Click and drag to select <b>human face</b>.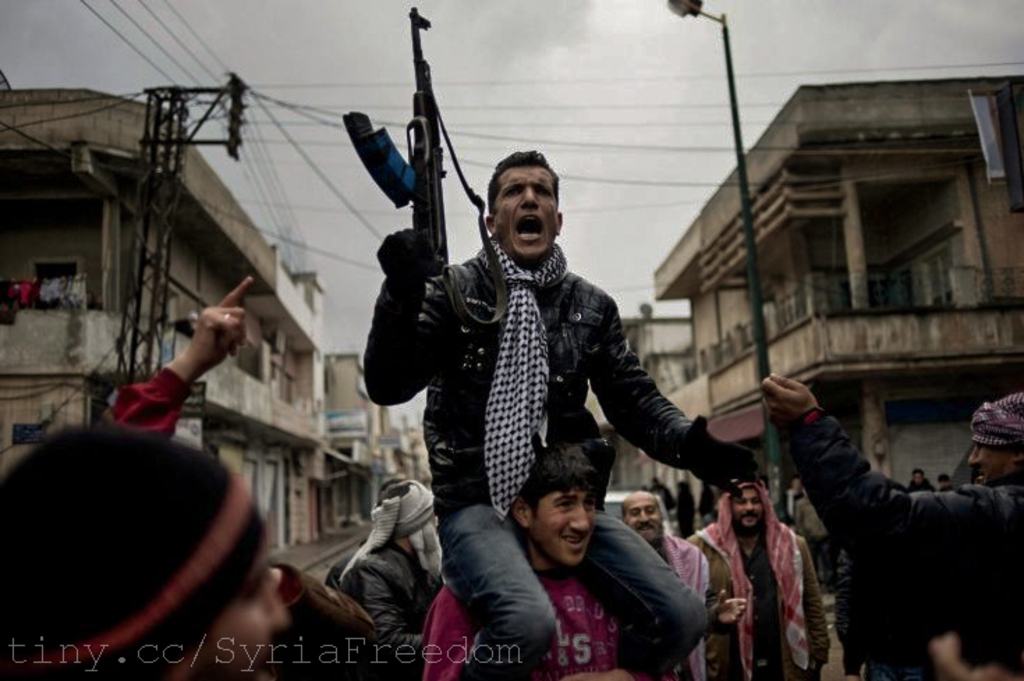
Selection: bbox=[496, 167, 556, 259].
